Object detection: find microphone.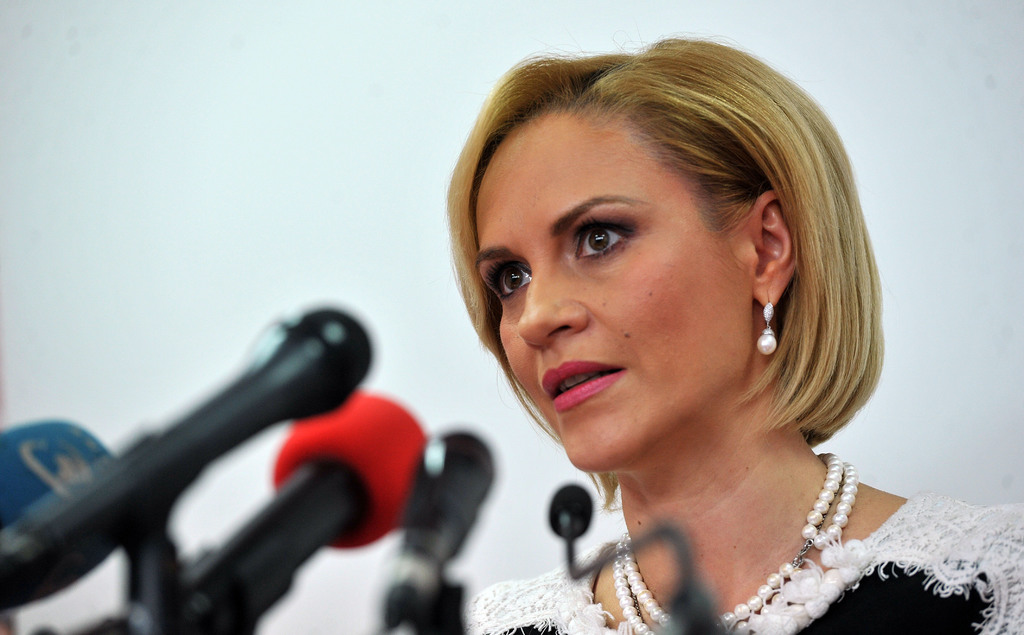
[400,419,502,634].
